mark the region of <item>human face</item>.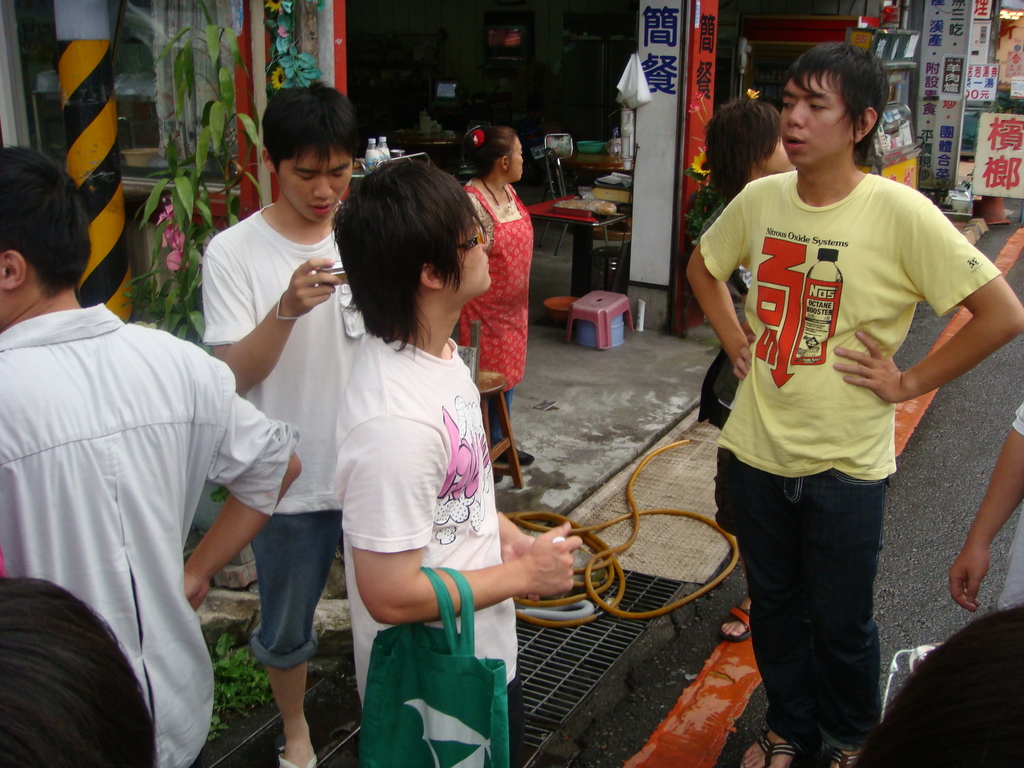
Region: [280,151,349,219].
